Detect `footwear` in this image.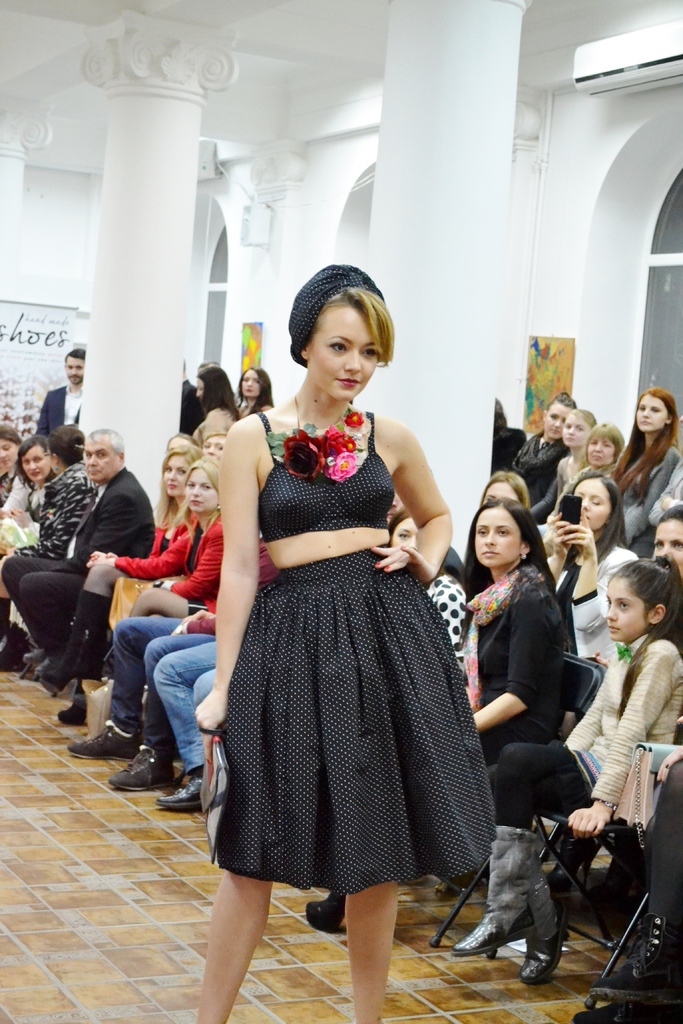
Detection: box(23, 646, 47, 662).
